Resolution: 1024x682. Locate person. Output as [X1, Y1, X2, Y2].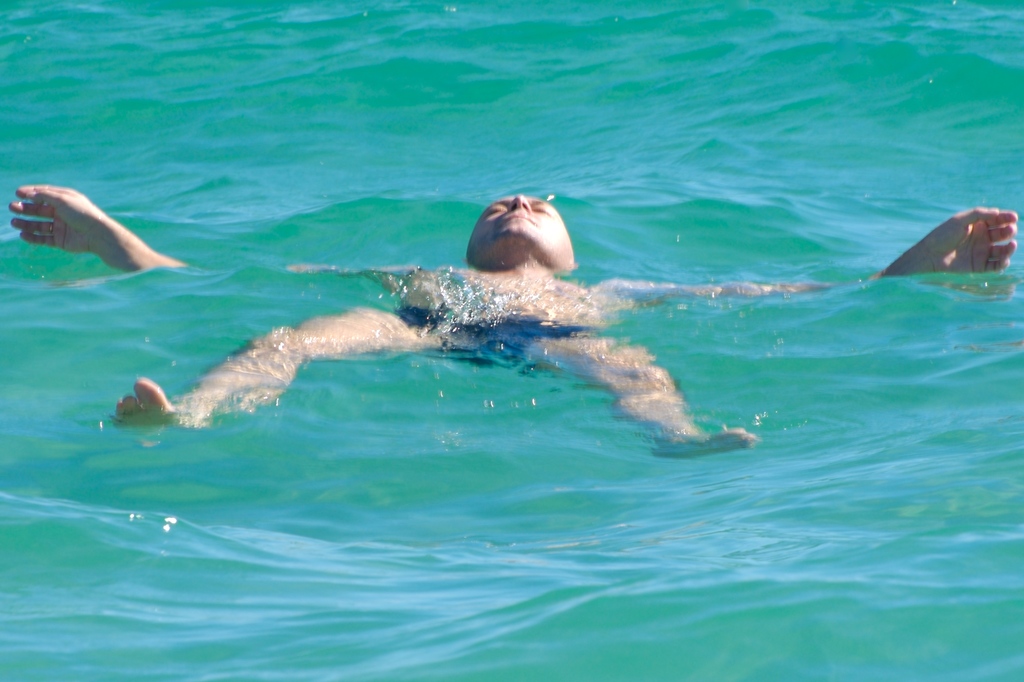
[4, 181, 1020, 462].
